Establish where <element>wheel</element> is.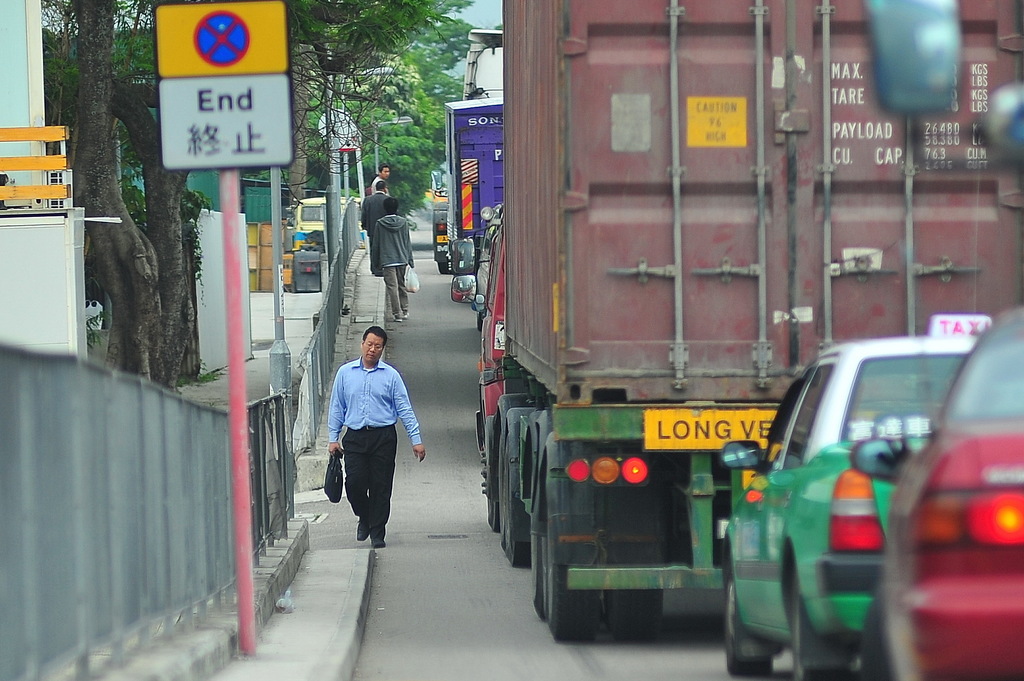
Established at locate(479, 428, 502, 531).
